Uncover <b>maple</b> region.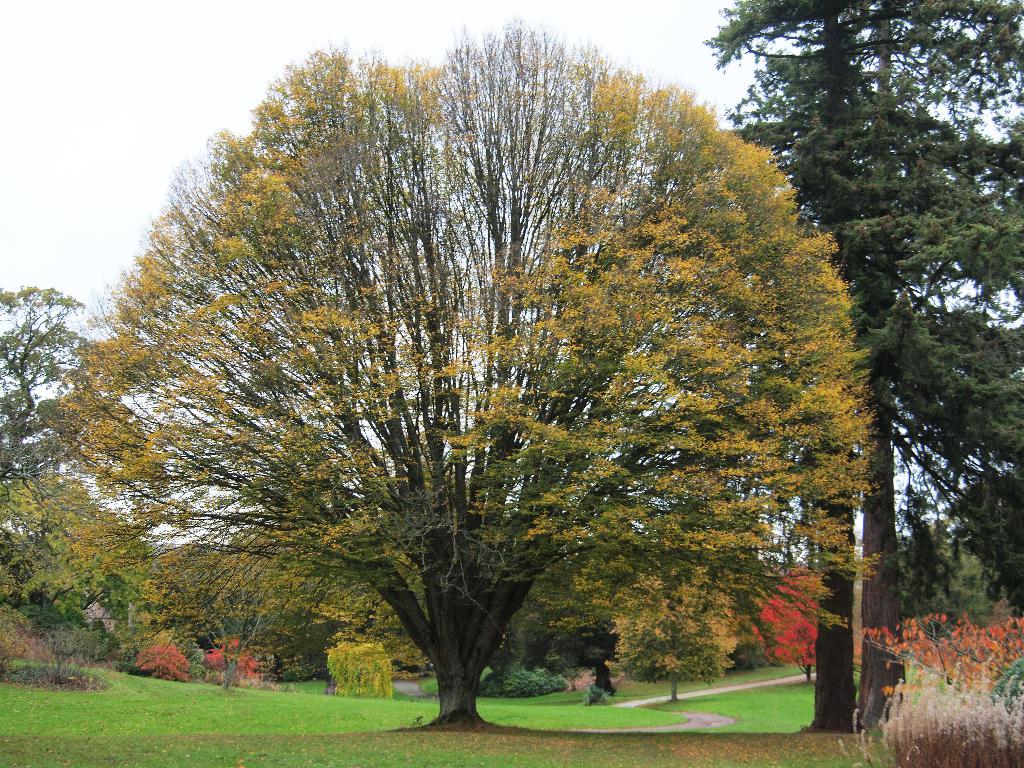
Uncovered: box=[120, 523, 356, 695].
